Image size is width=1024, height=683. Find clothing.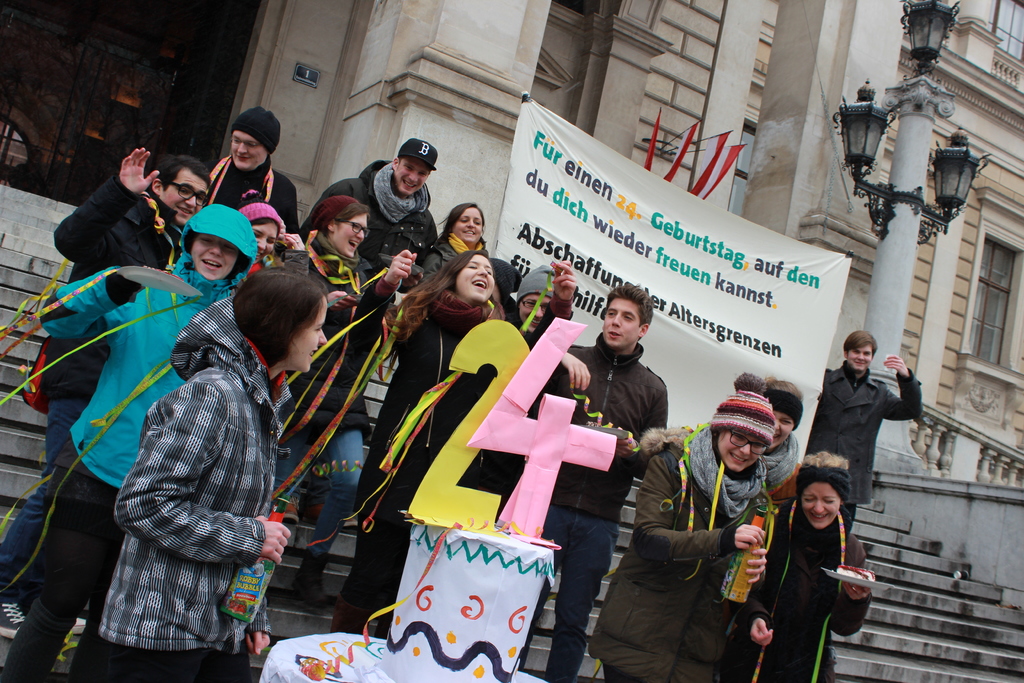
758,431,812,516.
